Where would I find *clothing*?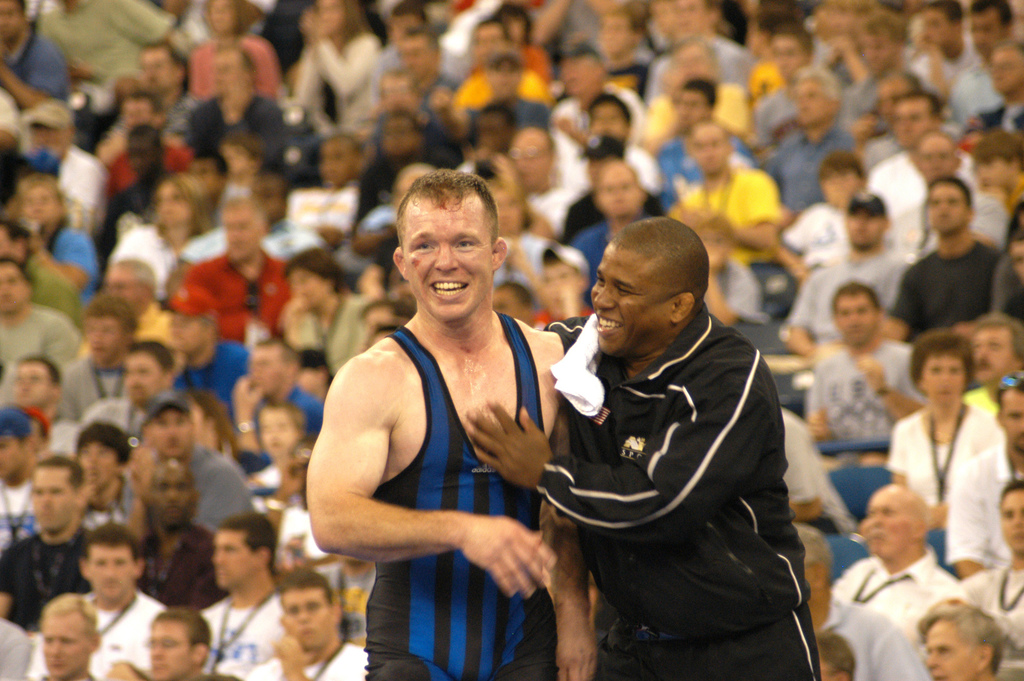
At pyautogui.locateOnScreen(670, 158, 787, 292).
